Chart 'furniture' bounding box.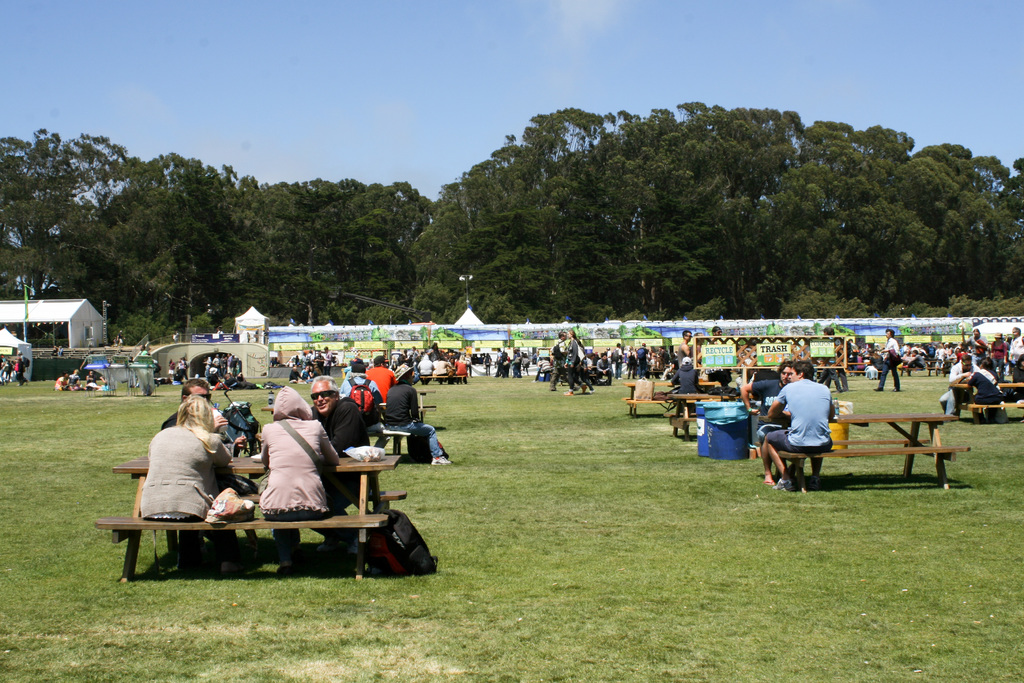
Charted: [93, 457, 403, 577].
